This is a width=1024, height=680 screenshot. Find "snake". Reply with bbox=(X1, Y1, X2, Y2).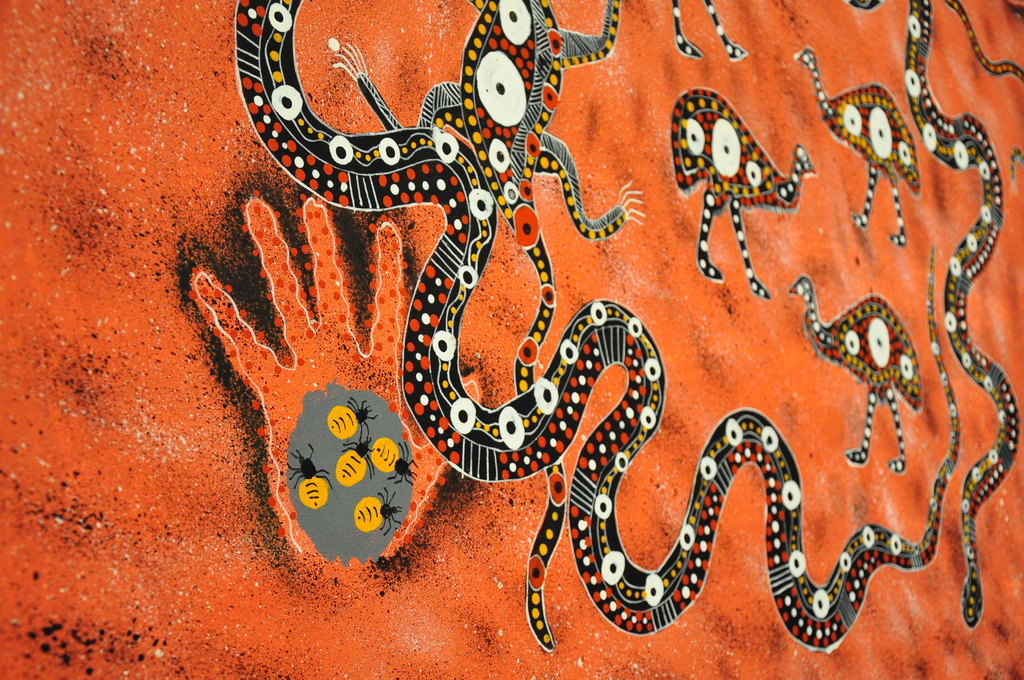
bbox=(945, 0, 1023, 81).
